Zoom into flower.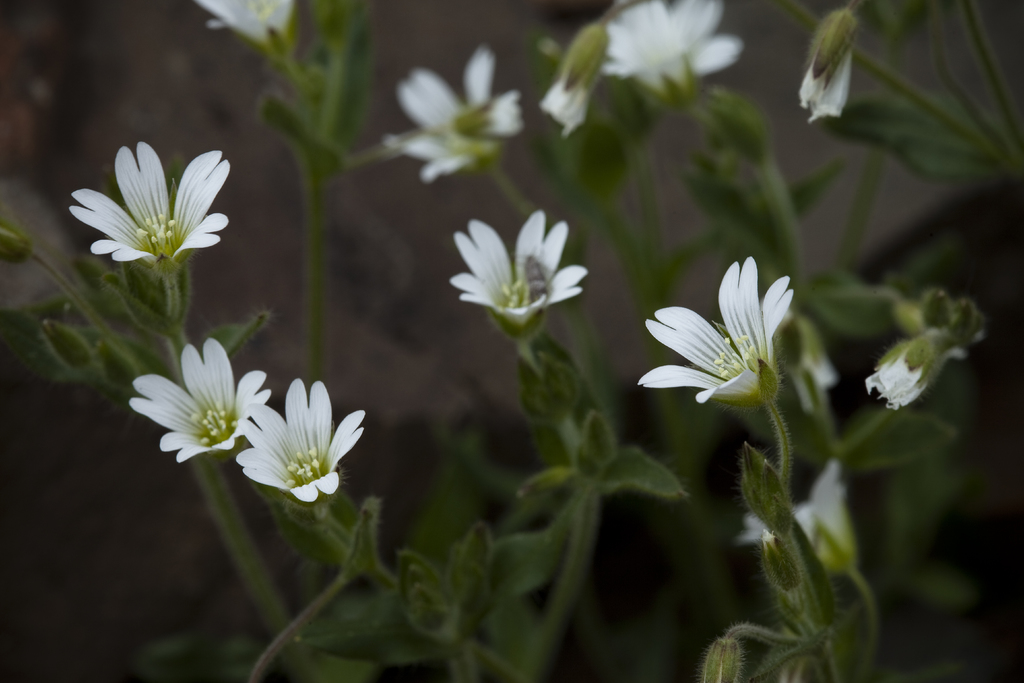
Zoom target: select_region(737, 465, 861, 585).
